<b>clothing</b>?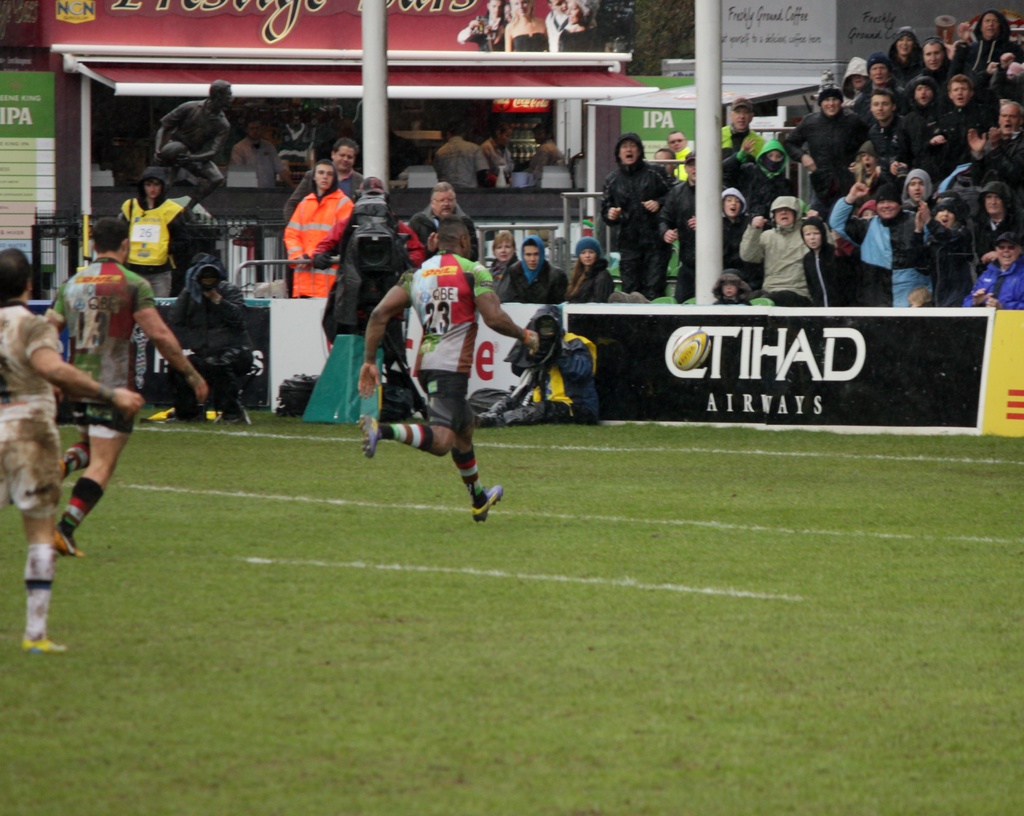
bbox=(393, 245, 499, 432)
